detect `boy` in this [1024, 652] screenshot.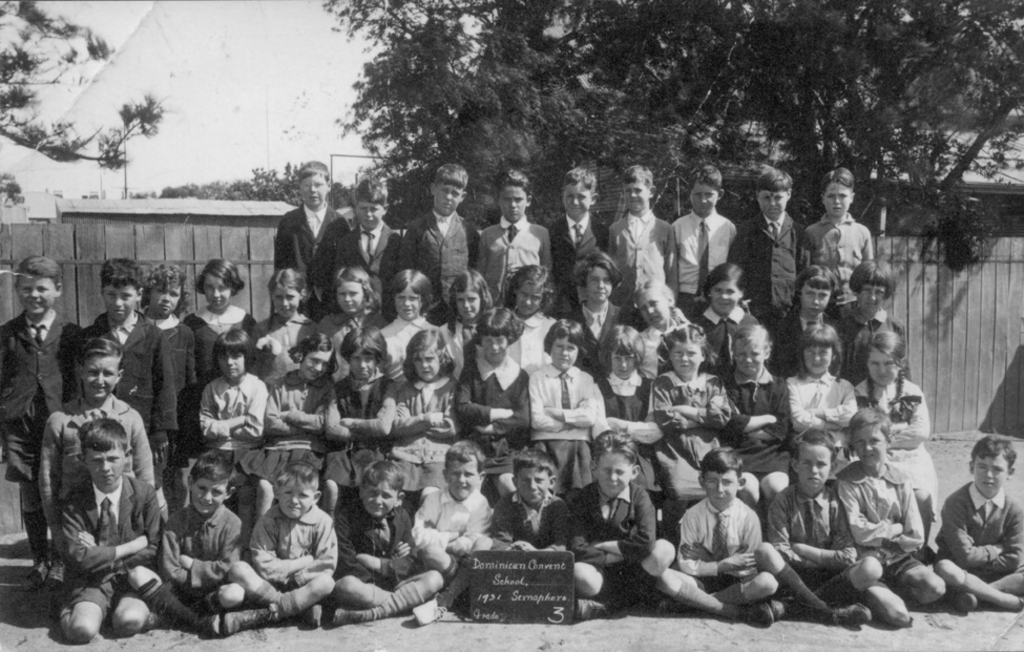
Detection: <bbox>332, 174, 405, 320</bbox>.
